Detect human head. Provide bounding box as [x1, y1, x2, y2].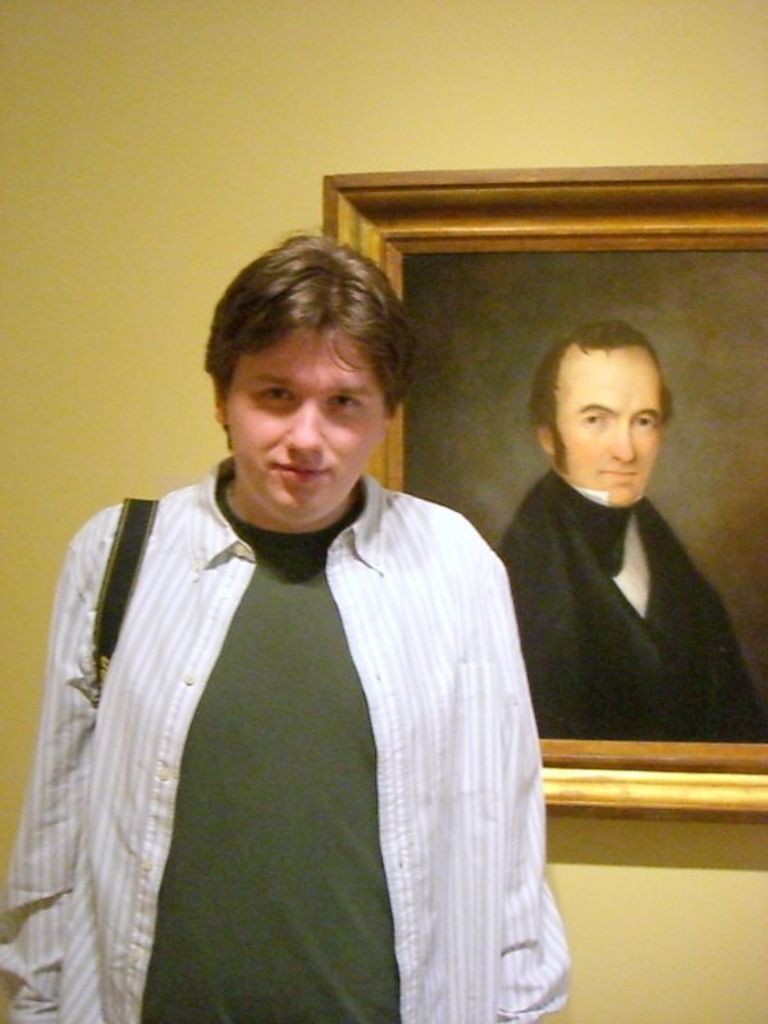
[531, 319, 675, 503].
